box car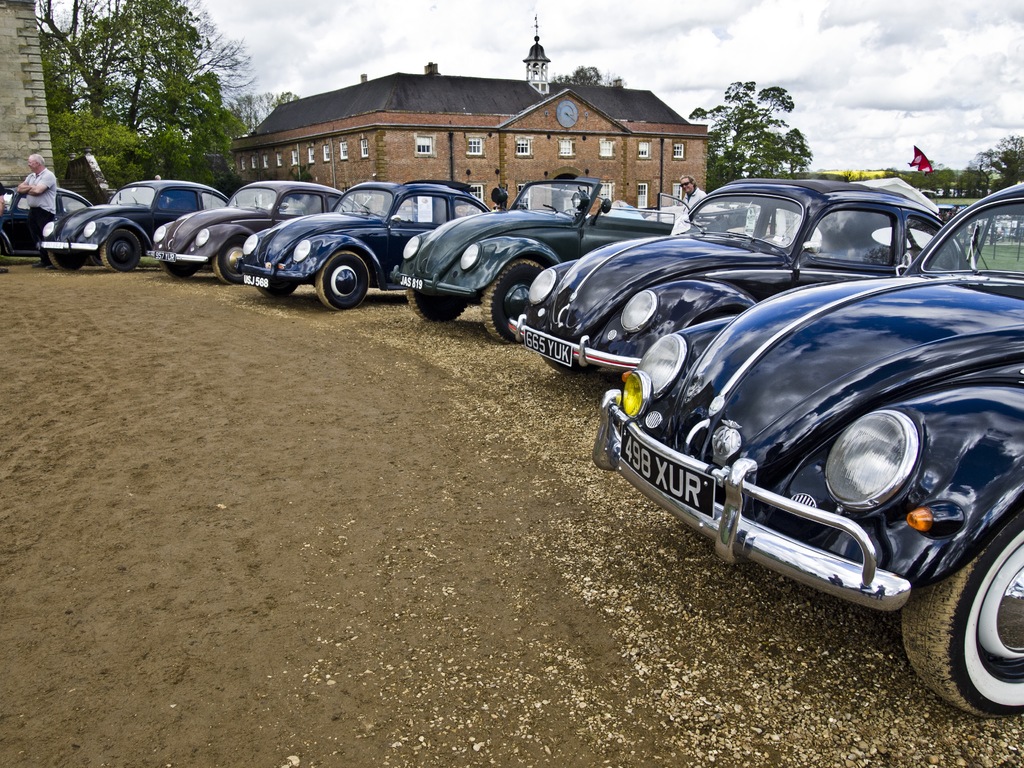
231 178 493 308
